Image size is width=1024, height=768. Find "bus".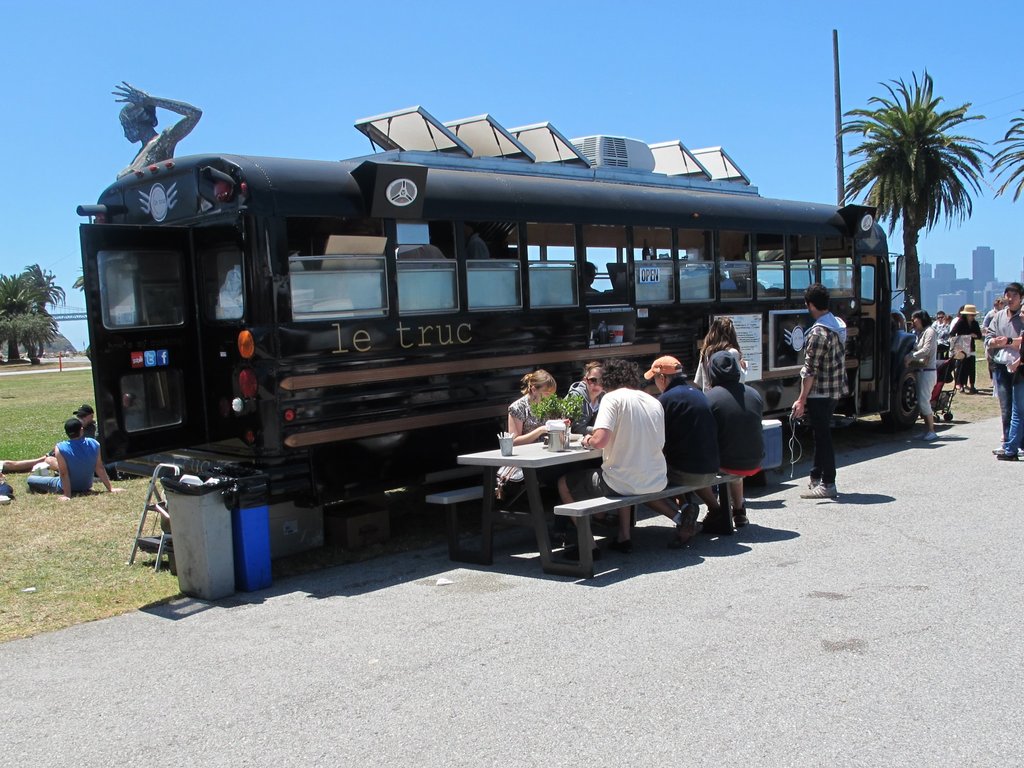
x1=76 y1=99 x2=920 y2=499.
